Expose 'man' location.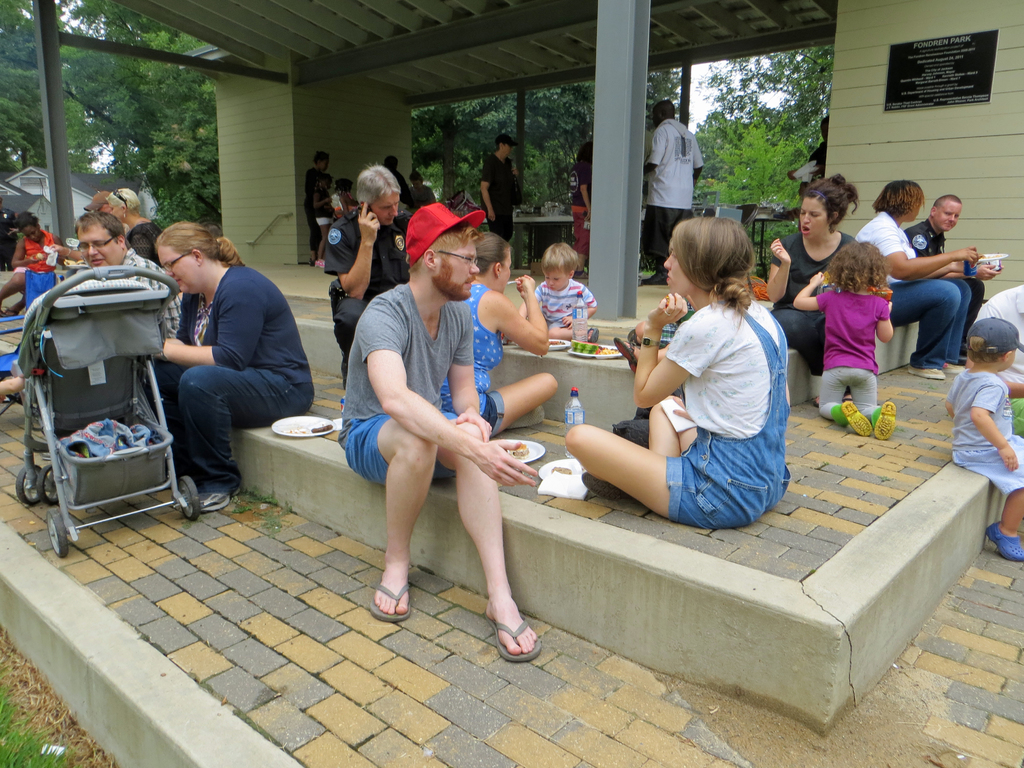
Exposed at crop(320, 162, 415, 383).
